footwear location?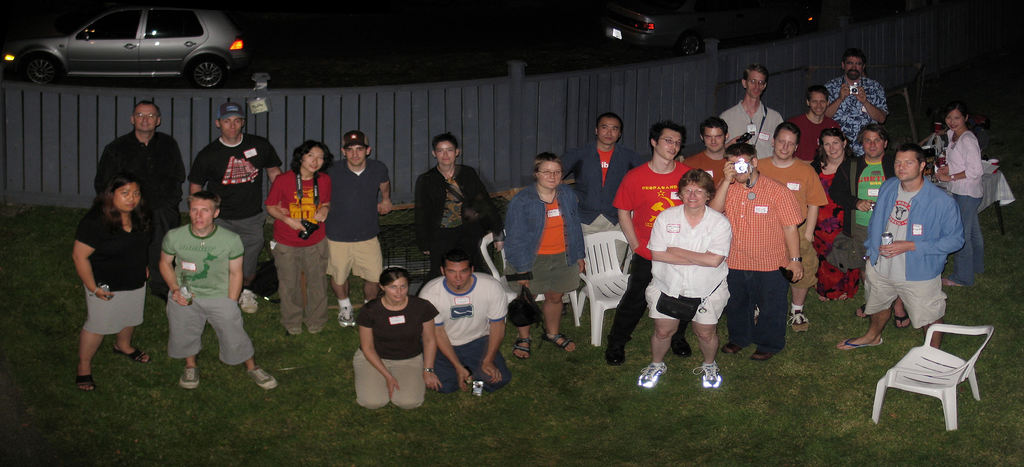
[x1=895, y1=306, x2=912, y2=326]
